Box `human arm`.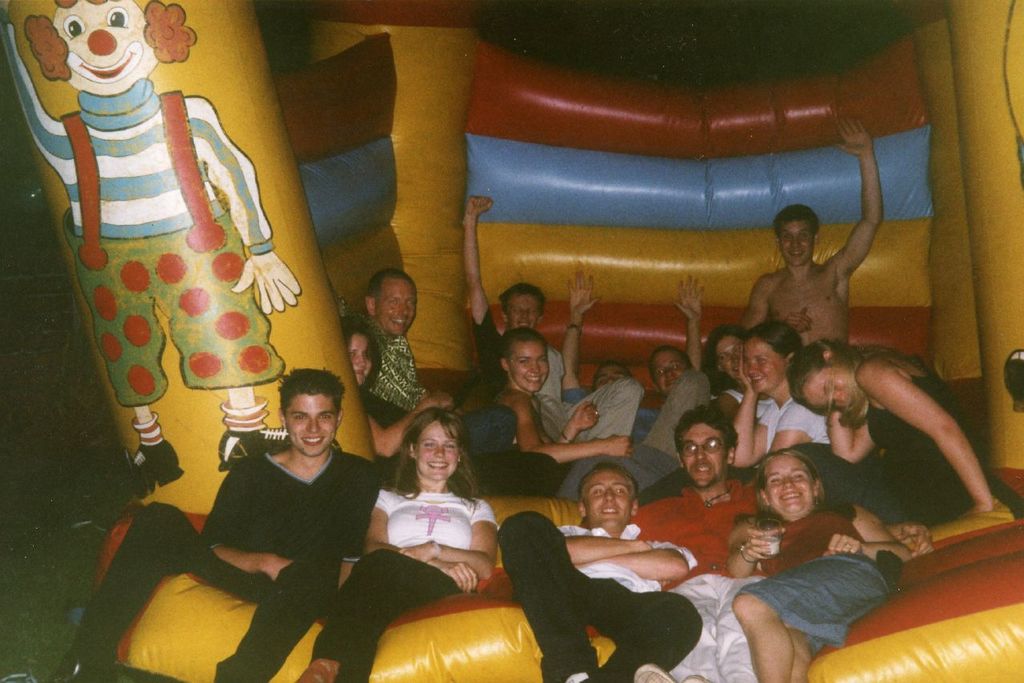
locate(673, 275, 708, 370).
